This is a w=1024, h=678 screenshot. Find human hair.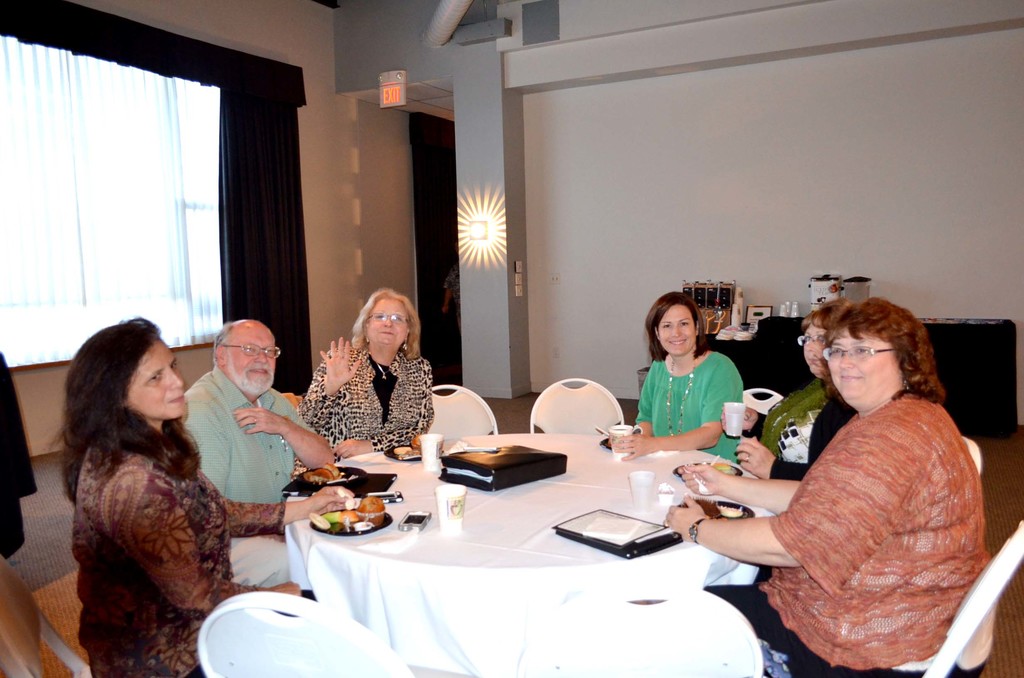
Bounding box: [801,293,863,394].
